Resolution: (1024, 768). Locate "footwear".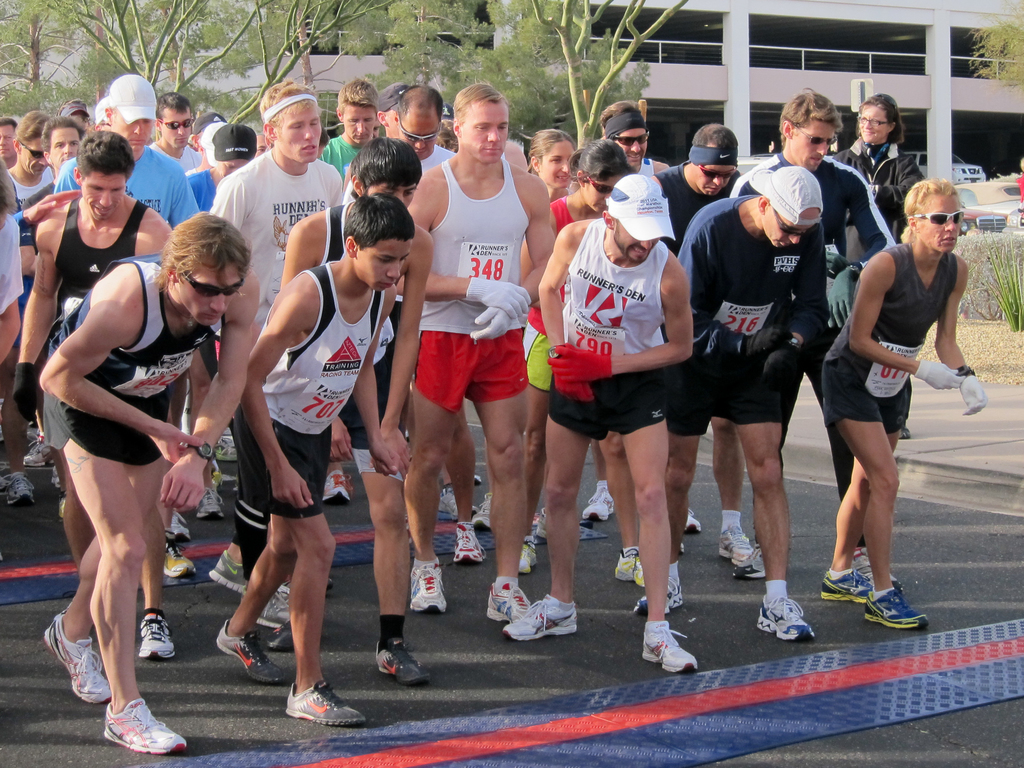
(640, 574, 686, 616).
